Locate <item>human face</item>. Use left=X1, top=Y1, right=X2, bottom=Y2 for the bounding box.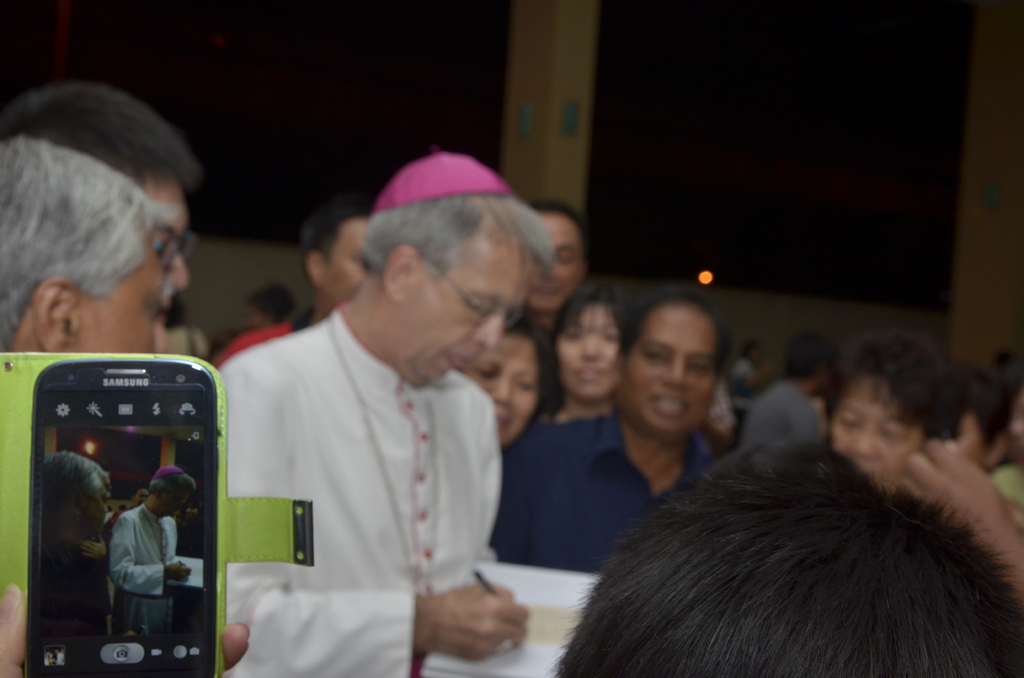
left=140, top=172, right=190, bottom=296.
